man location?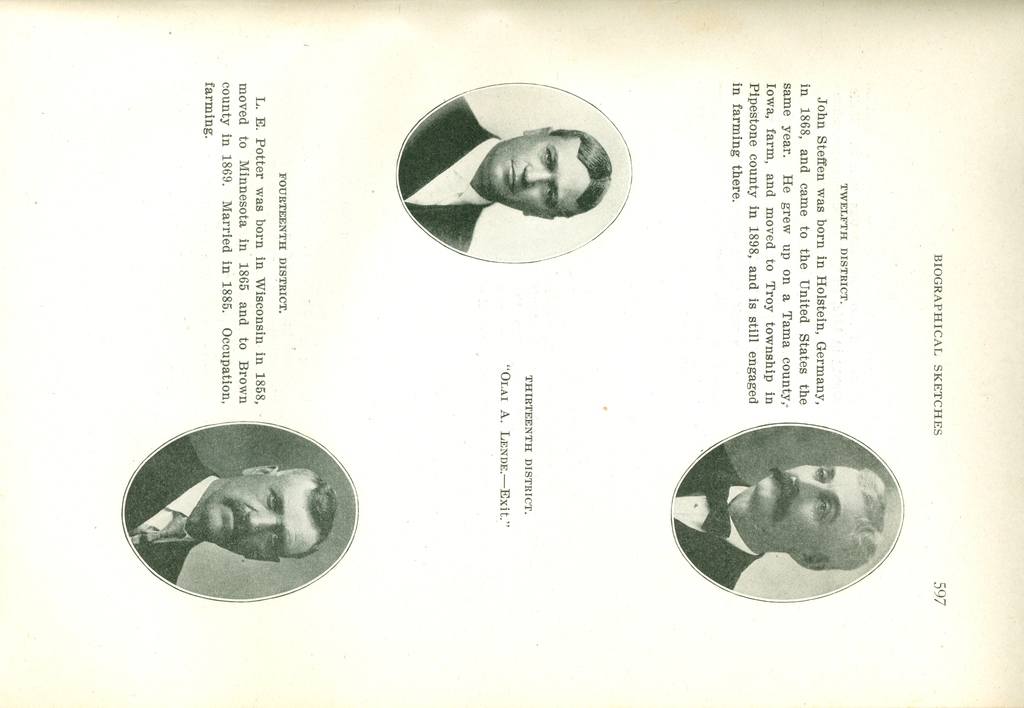
<box>123,435,337,584</box>
